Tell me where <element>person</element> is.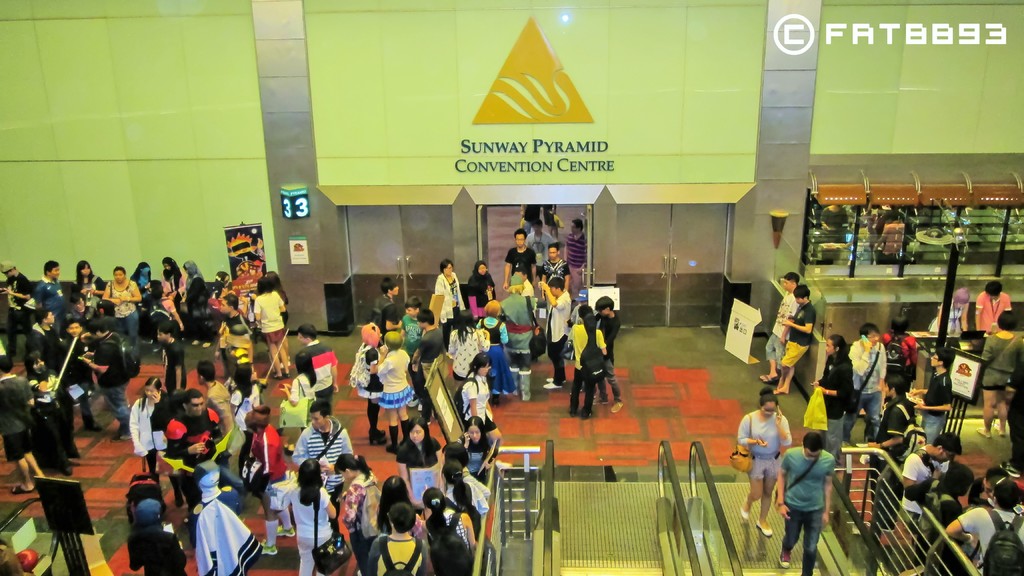
<element>person</element> is at l=366, t=322, r=424, b=433.
